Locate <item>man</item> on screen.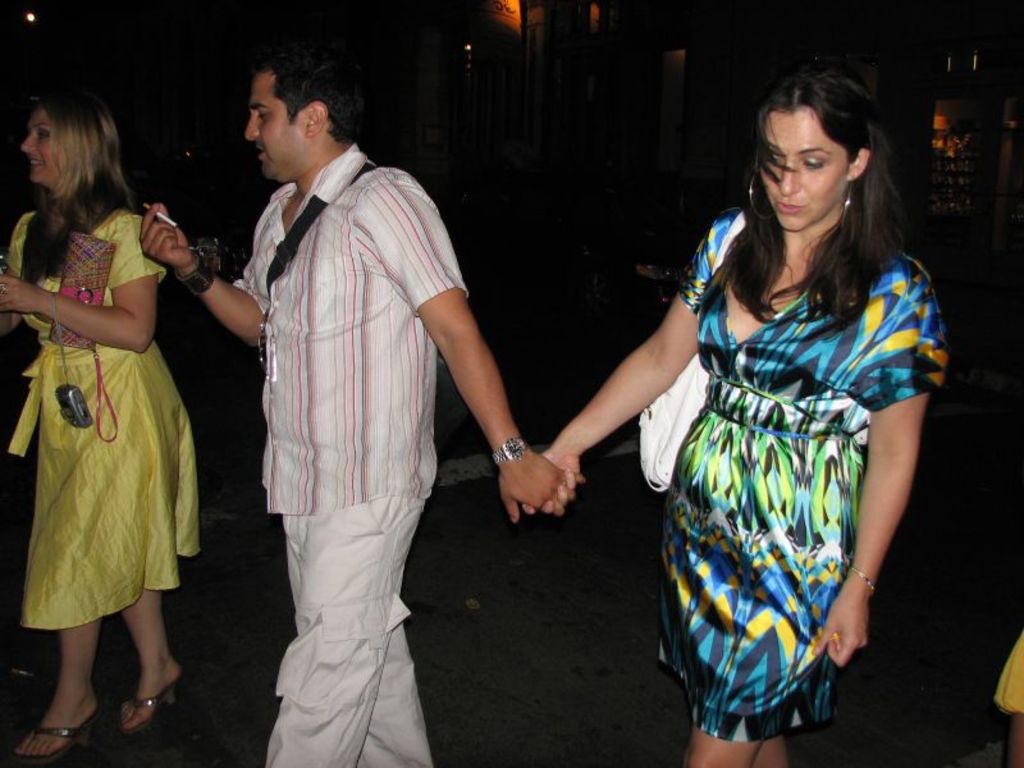
On screen at 200/38/502/751.
